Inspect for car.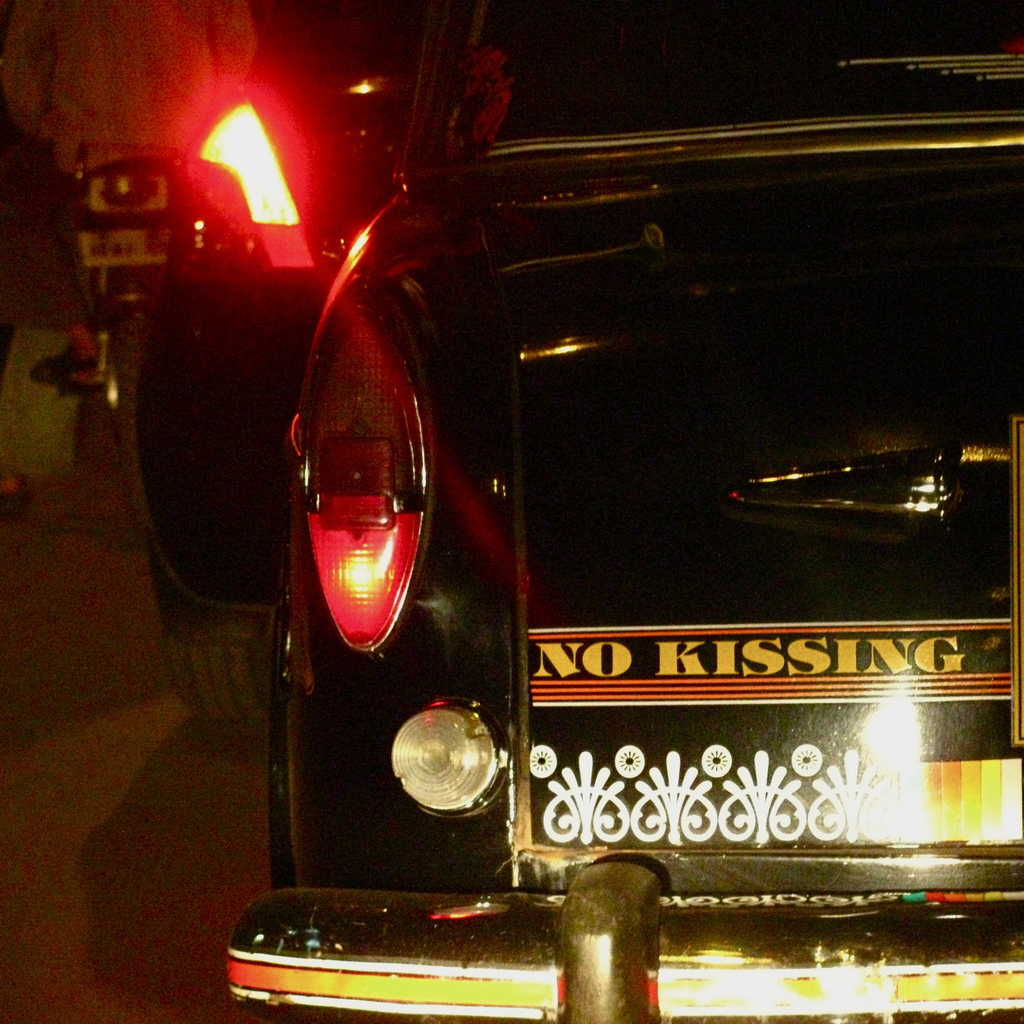
Inspection: bbox=[226, 0, 1023, 1023].
